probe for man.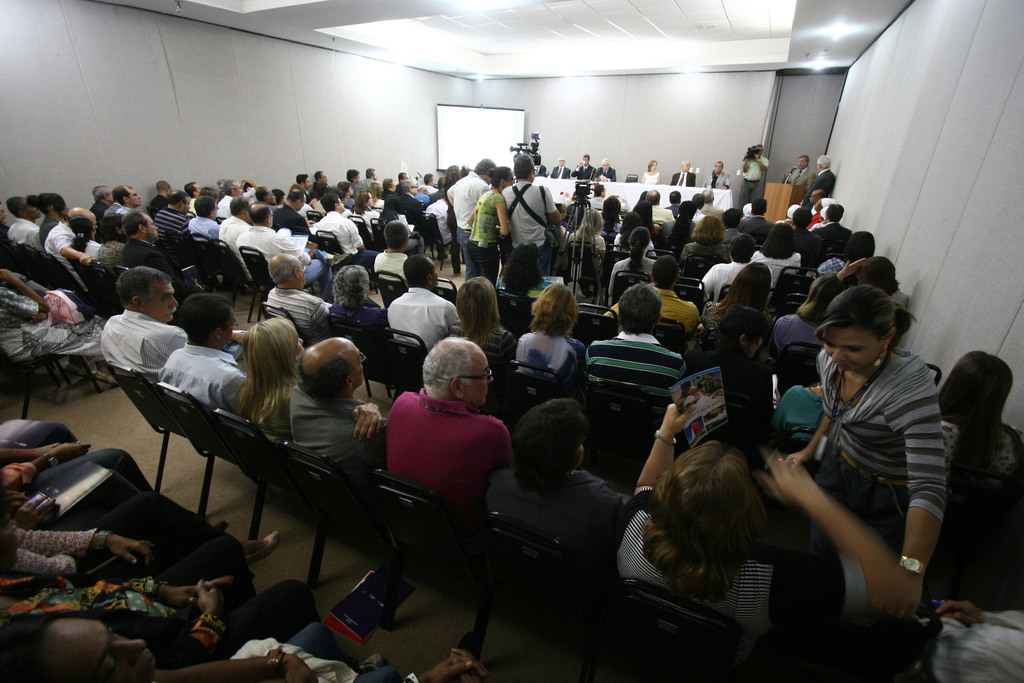
Probe result: BBox(504, 160, 561, 268).
